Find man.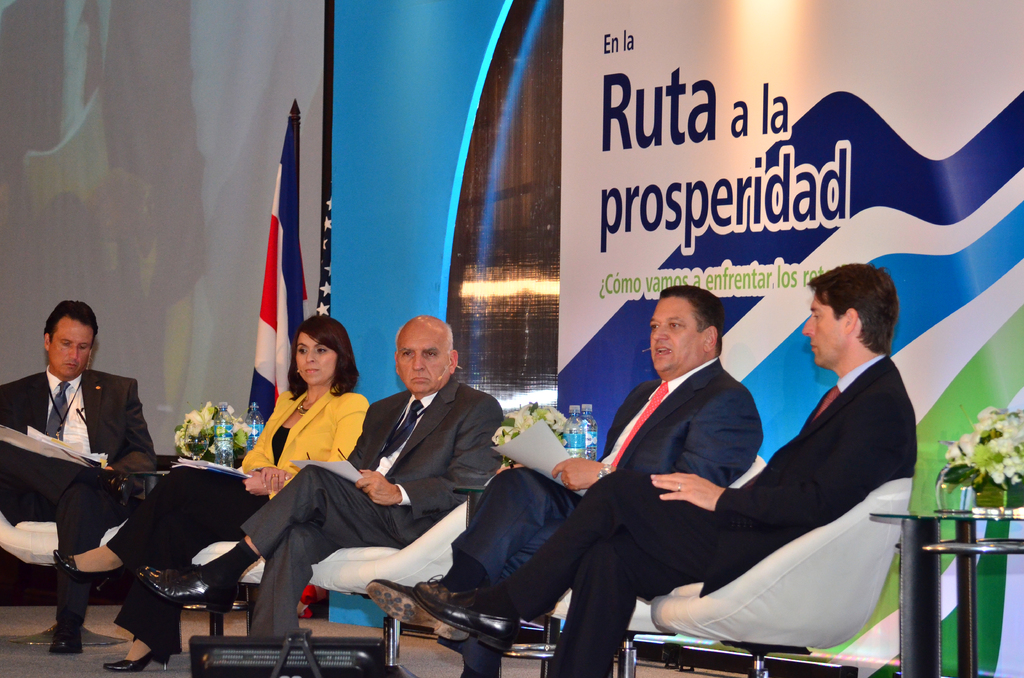
<box>413,257,918,677</box>.
